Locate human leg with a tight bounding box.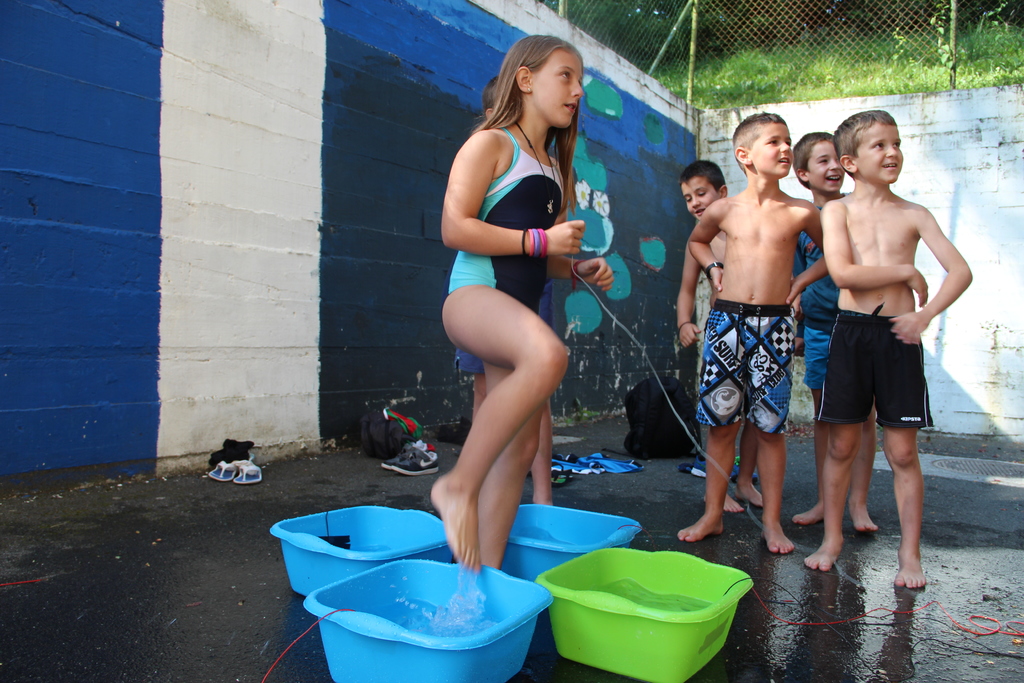
{"x1": 469, "y1": 361, "x2": 540, "y2": 570}.
